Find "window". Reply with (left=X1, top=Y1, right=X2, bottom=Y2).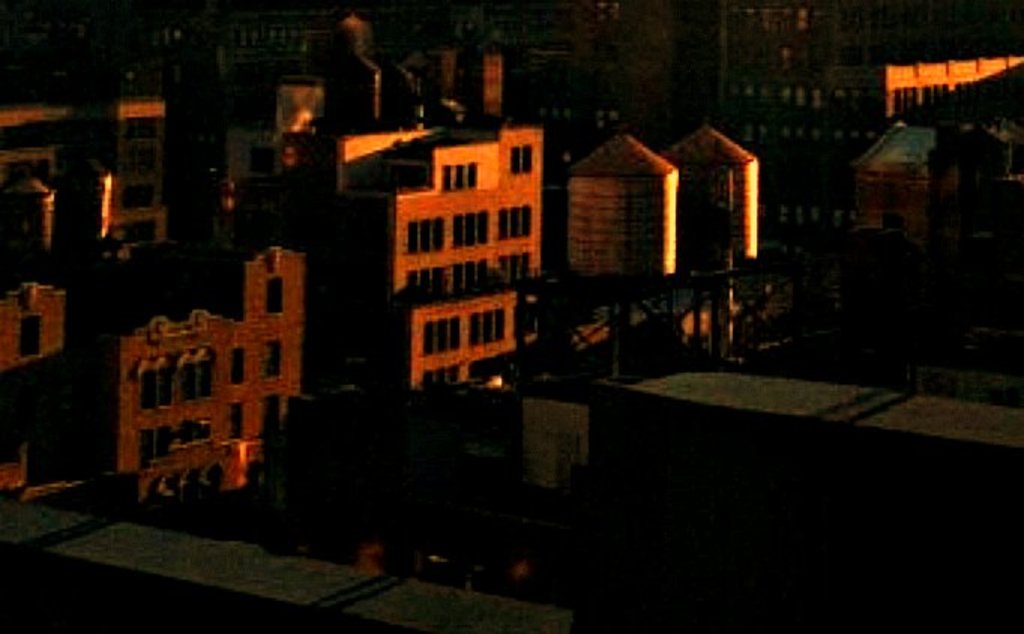
(left=266, top=397, right=285, bottom=443).
